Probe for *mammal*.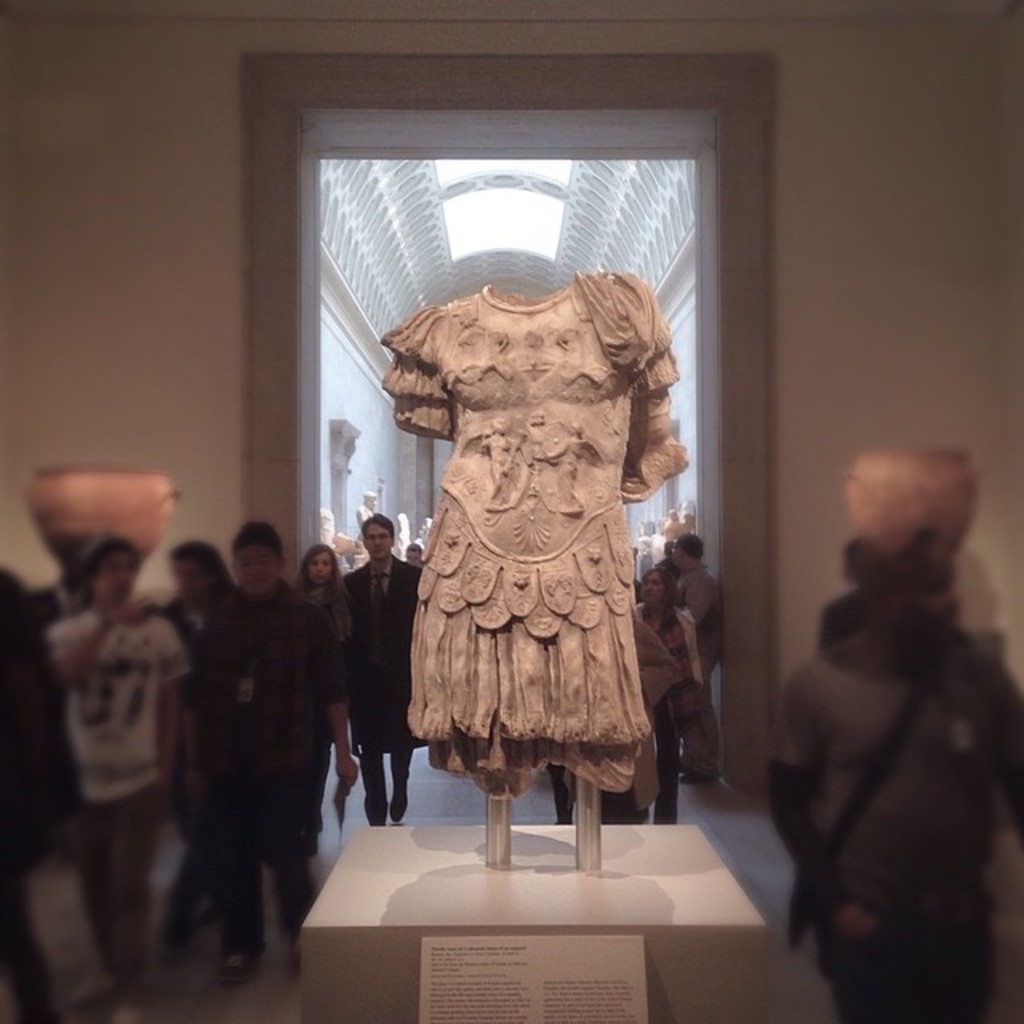
Probe result: BBox(38, 530, 198, 1019).
